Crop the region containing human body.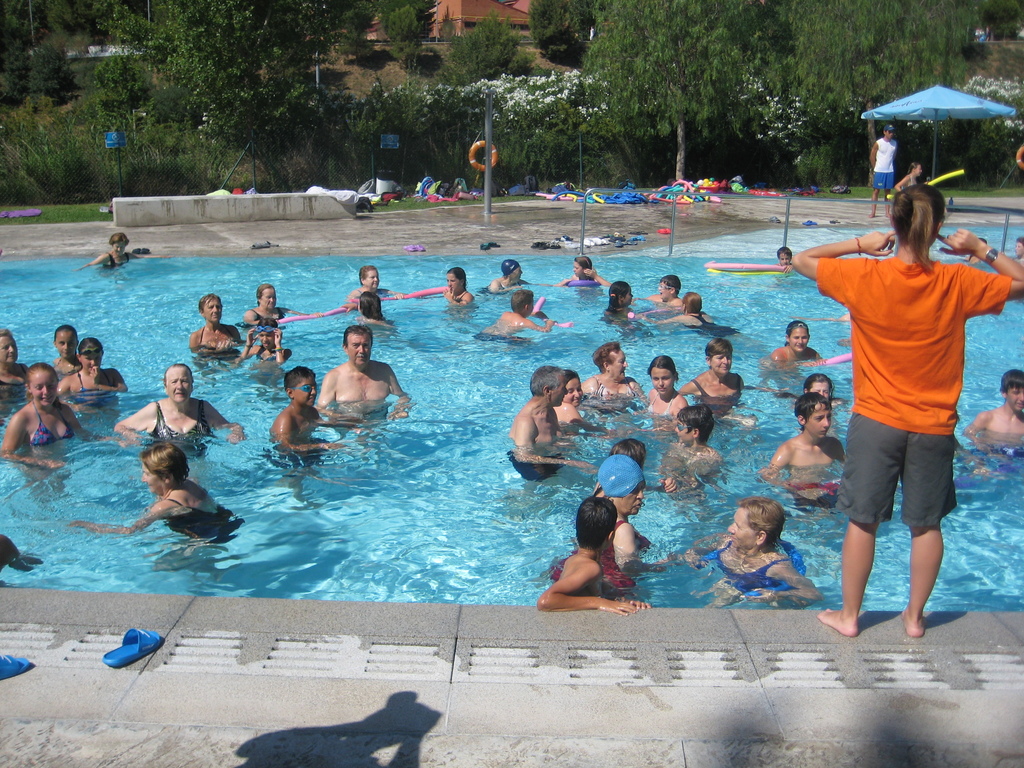
Crop region: 64, 440, 243, 547.
